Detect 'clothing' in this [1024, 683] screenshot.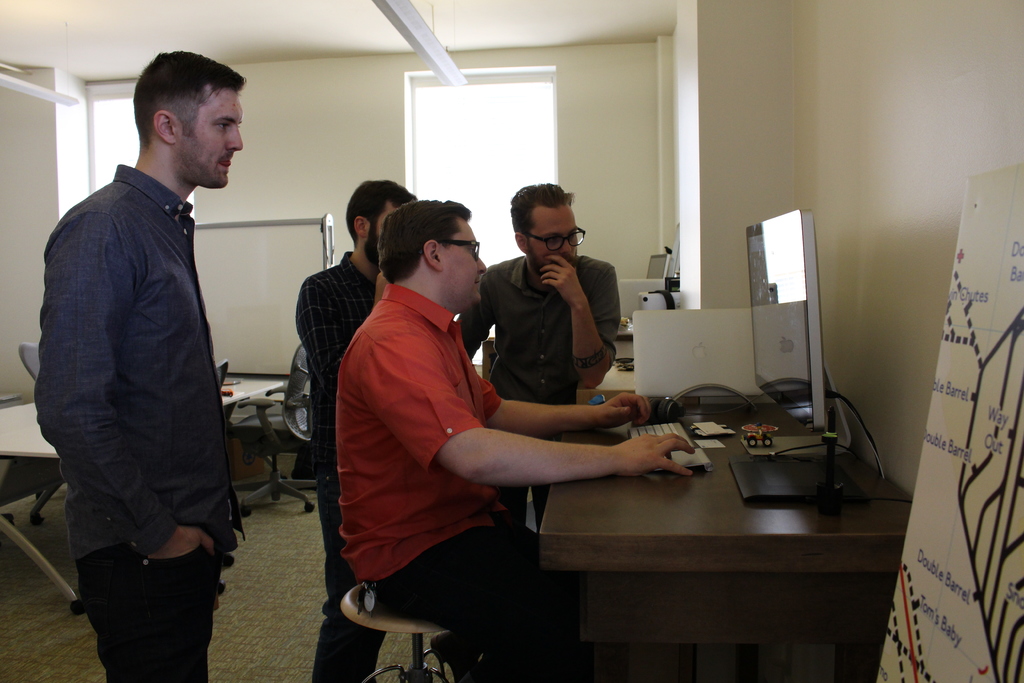
Detection: bbox=[284, 249, 397, 682].
